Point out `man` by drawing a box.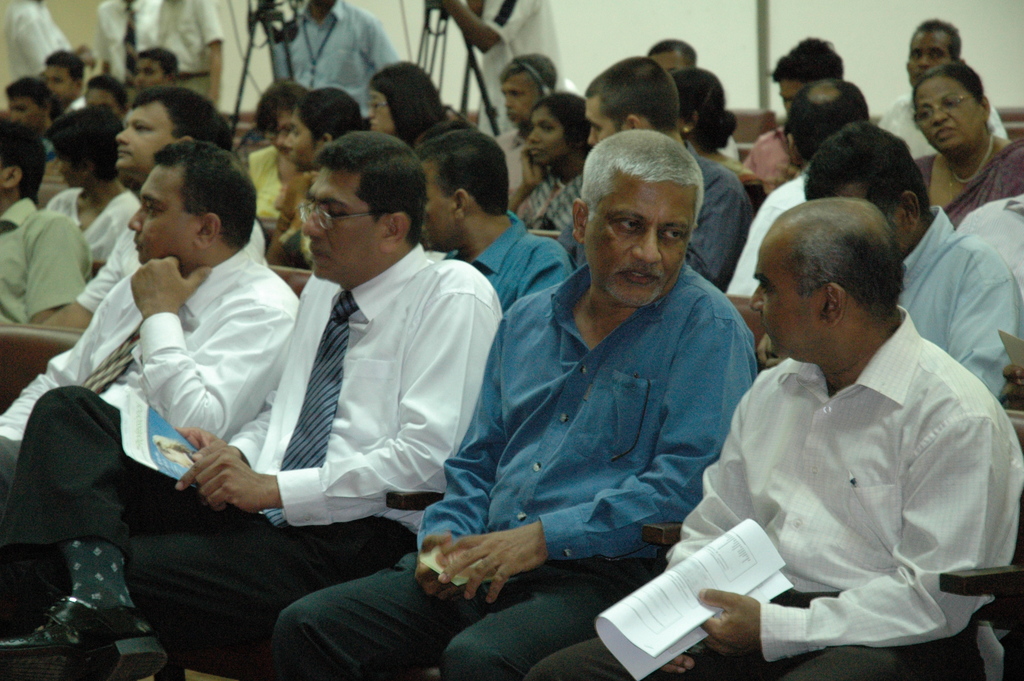
bbox(266, 126, 760, 680).
